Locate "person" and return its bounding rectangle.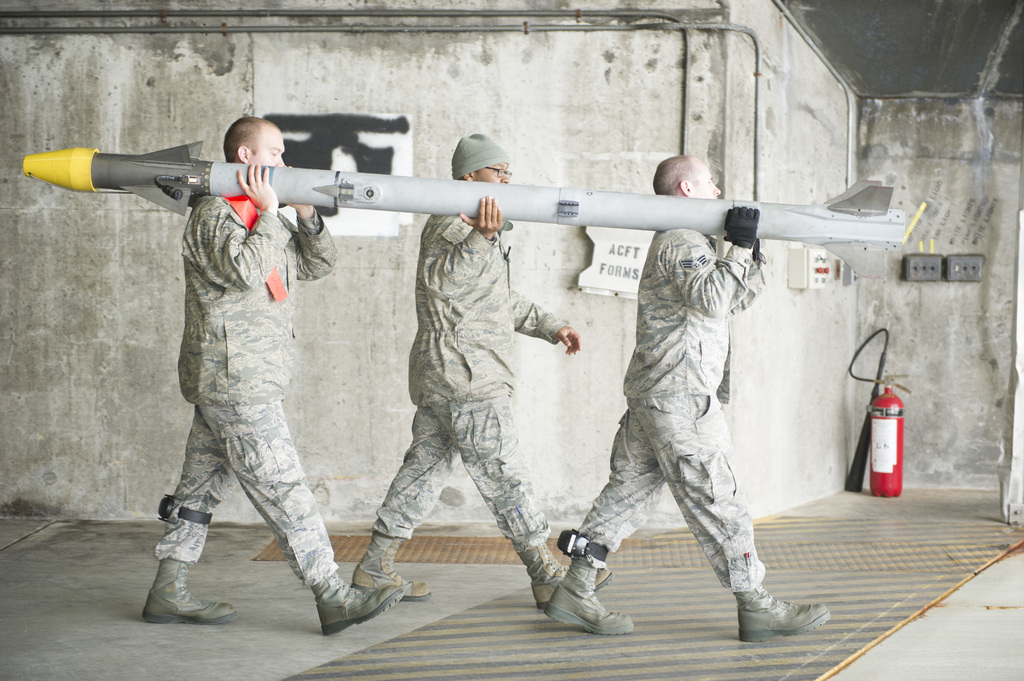
l=100, t=110, r=366, b=627.
